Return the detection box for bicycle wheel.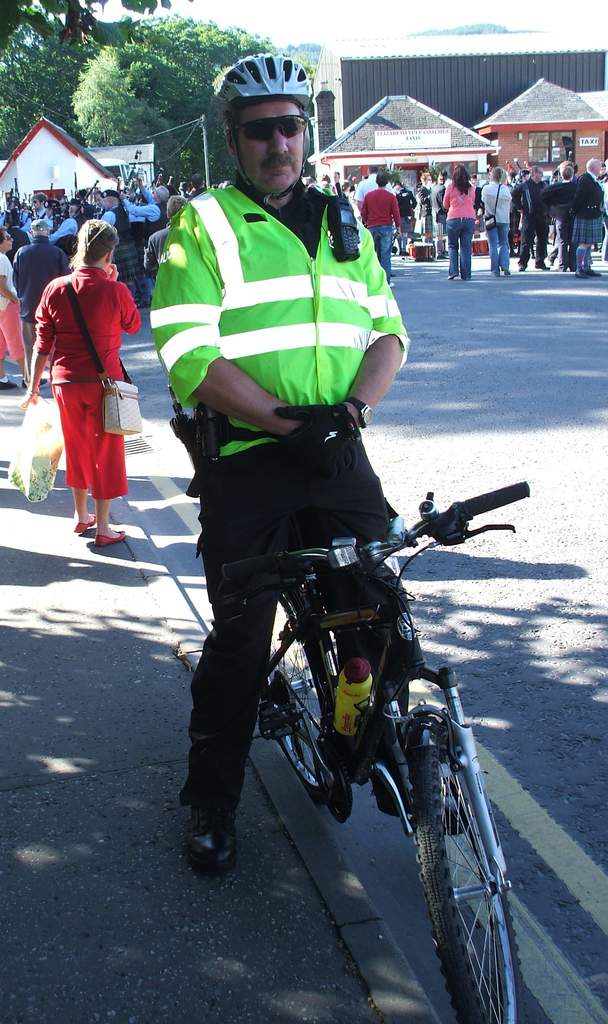
[379, 716, 532, 1020].
